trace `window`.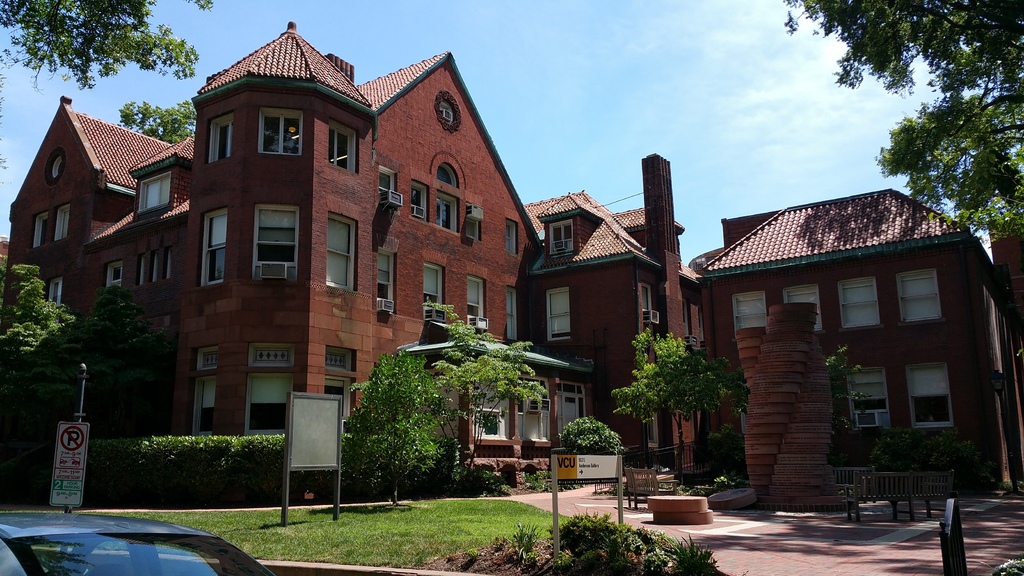
Traced to 367, 246, 404, 321.
